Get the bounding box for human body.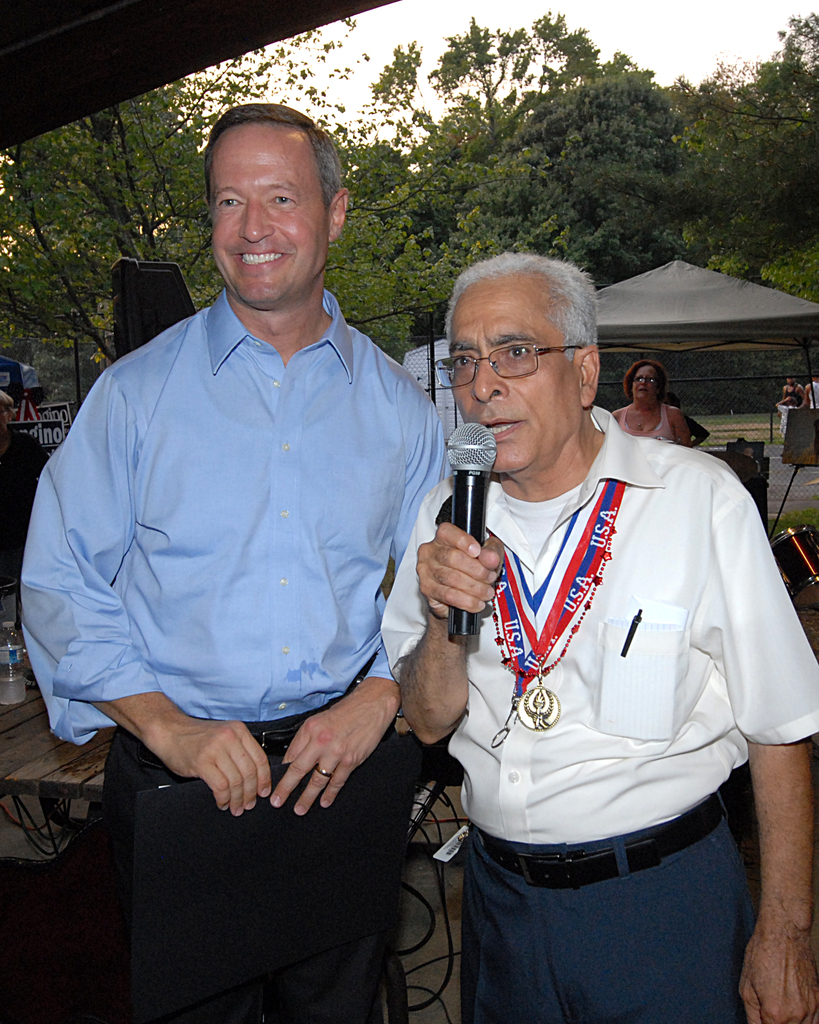
[800, 382, 818, 406].
